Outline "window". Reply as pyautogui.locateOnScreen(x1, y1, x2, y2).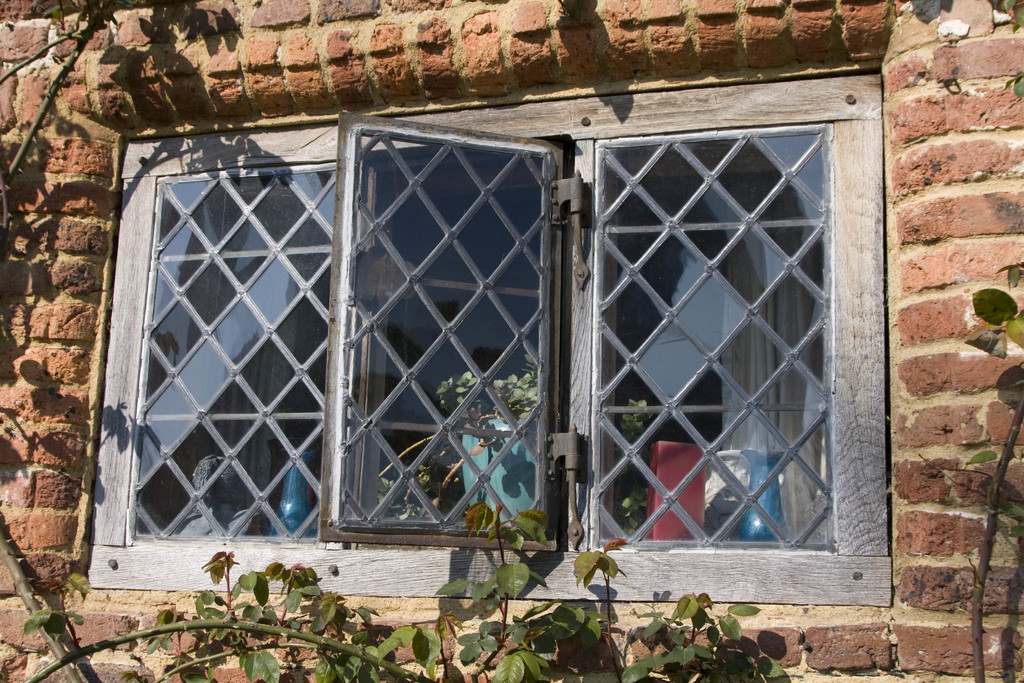
pyautogui.locateOnScreen(89, 72, 883, 607).
